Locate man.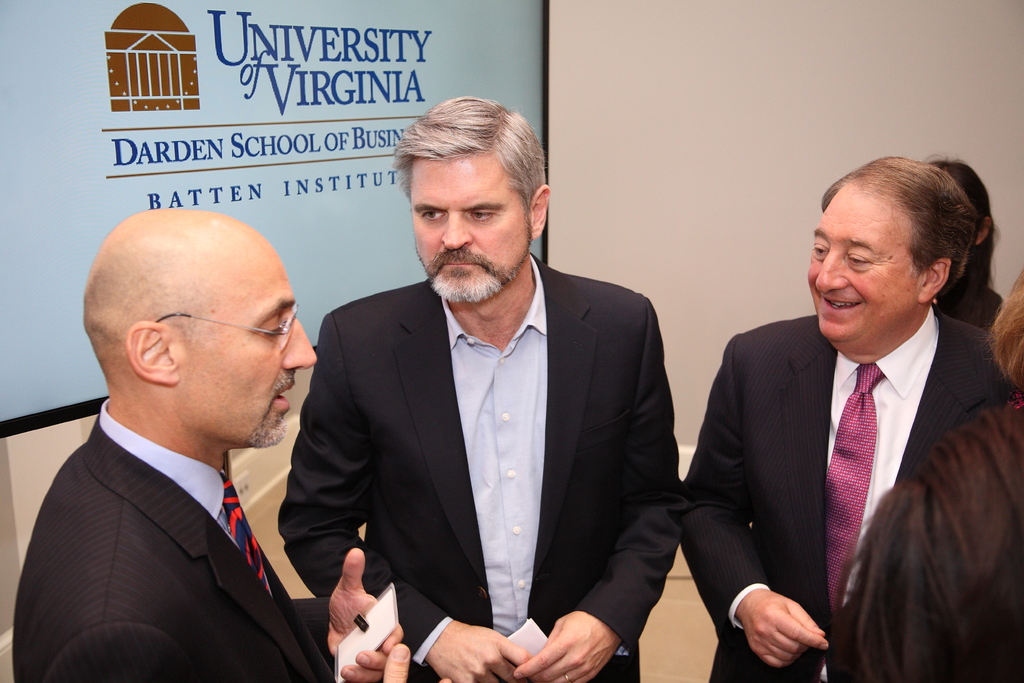
Bounding box: region(680, 155, 1018, 682).
